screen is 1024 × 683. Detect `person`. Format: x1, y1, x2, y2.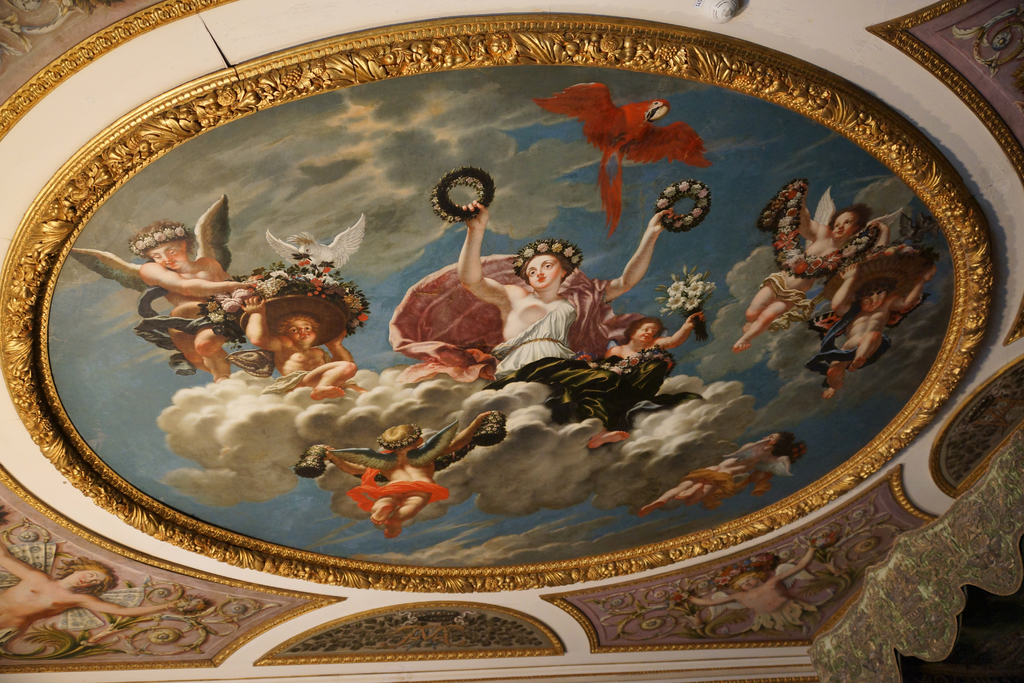
454, 196, 685, 450.
